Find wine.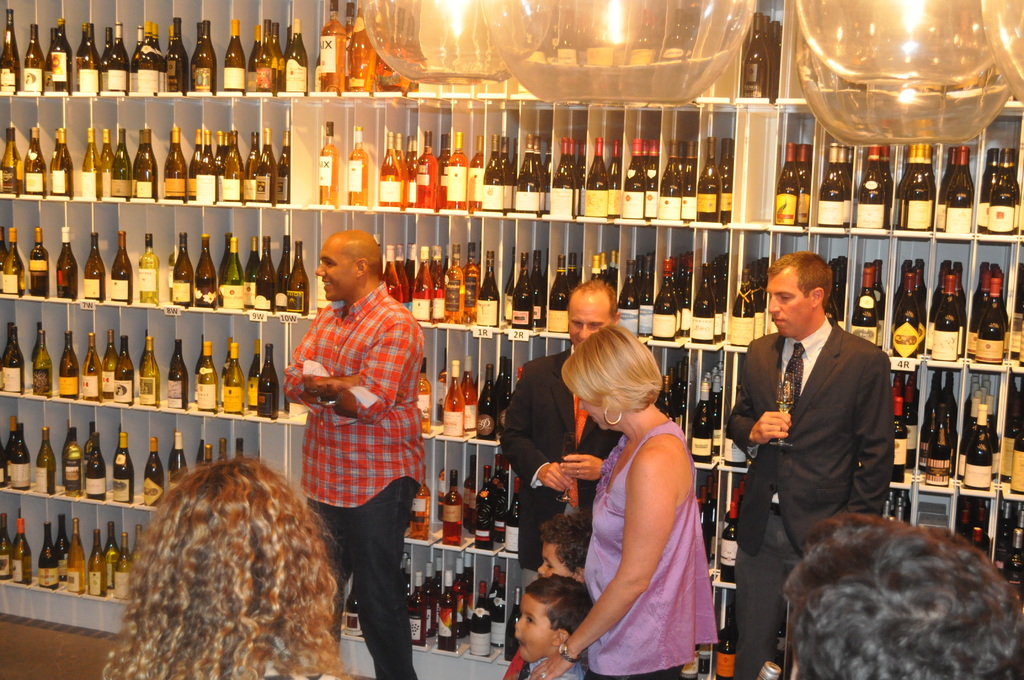
Rect(100, 129, 115, 197).
